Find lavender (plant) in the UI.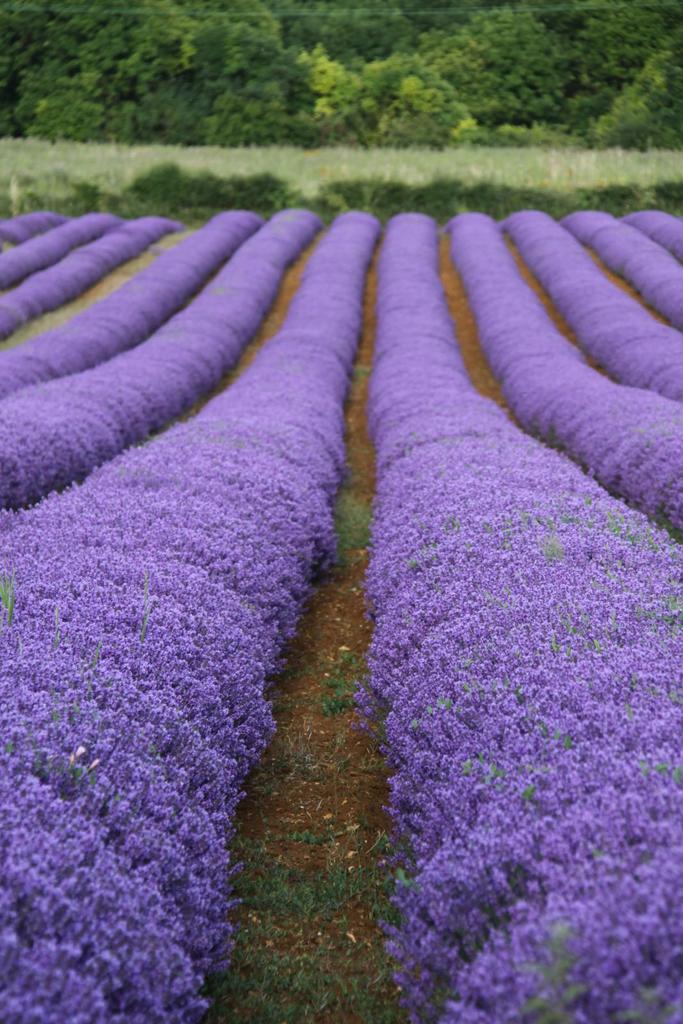
UI element at pyautogui.locateOnScreen(0, 210, 182, 334).
